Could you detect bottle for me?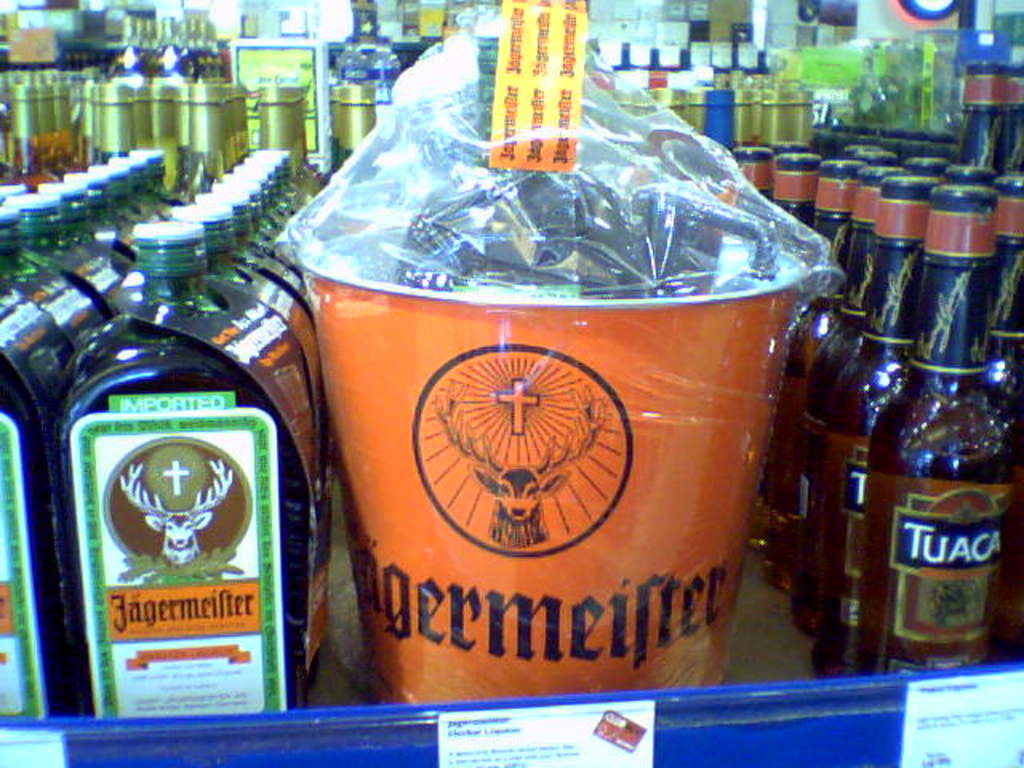
Detection result: <region>784, 160, 909, 630</region>.
